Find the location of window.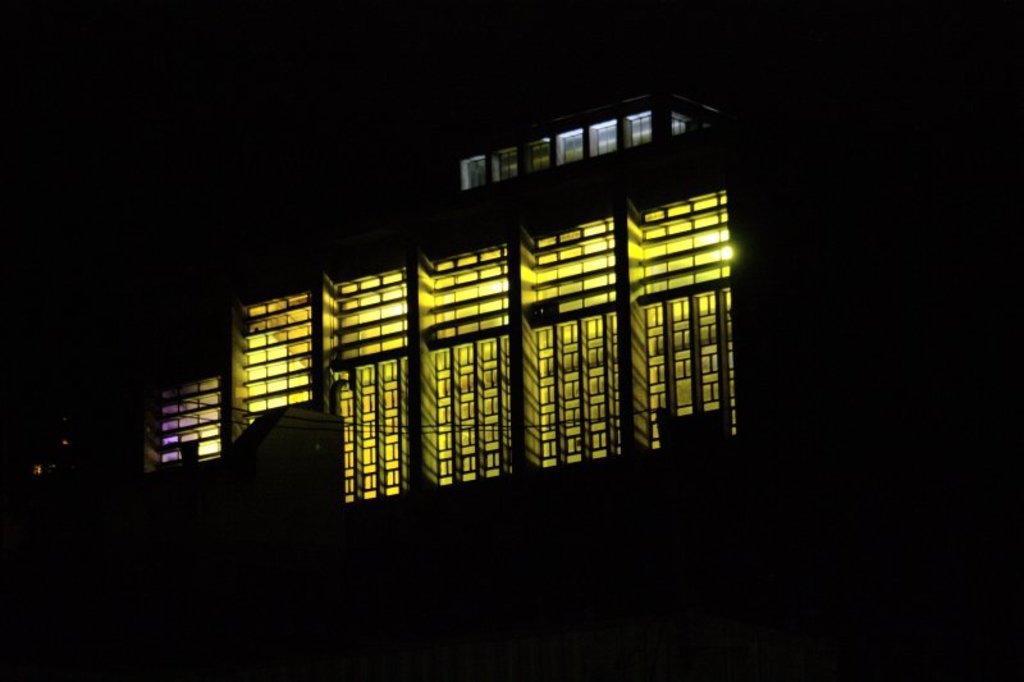
Location: locate(628, 109, 654, 143).
